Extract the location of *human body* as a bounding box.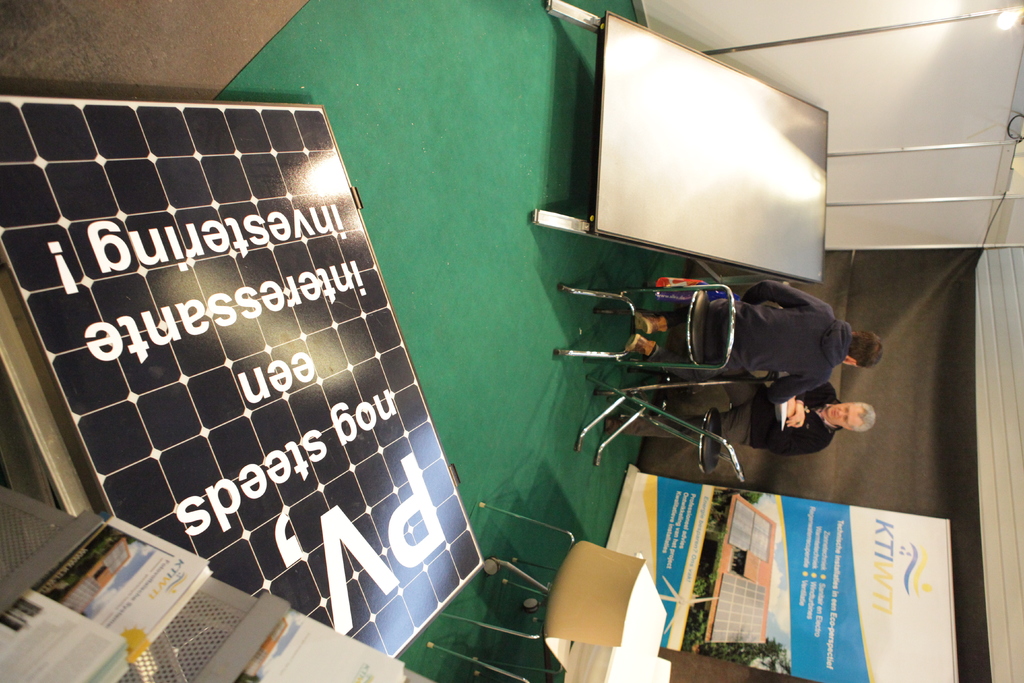
(left=661, top=373, right=880, bottom=446).
